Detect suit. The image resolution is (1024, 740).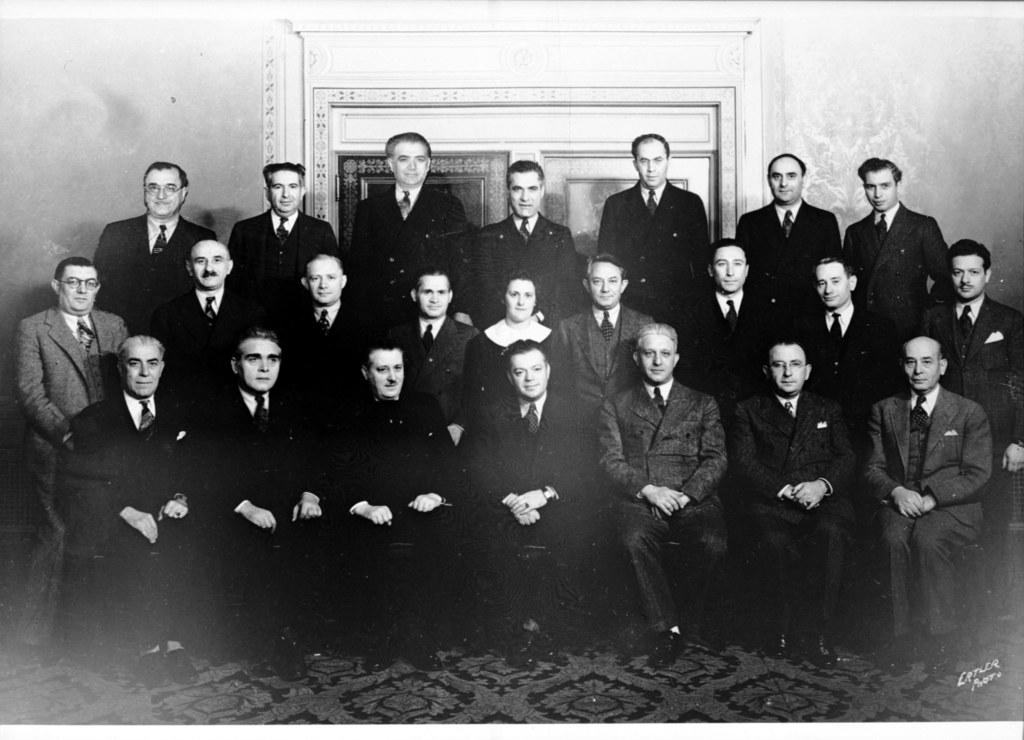
(918,294,1023,570).
